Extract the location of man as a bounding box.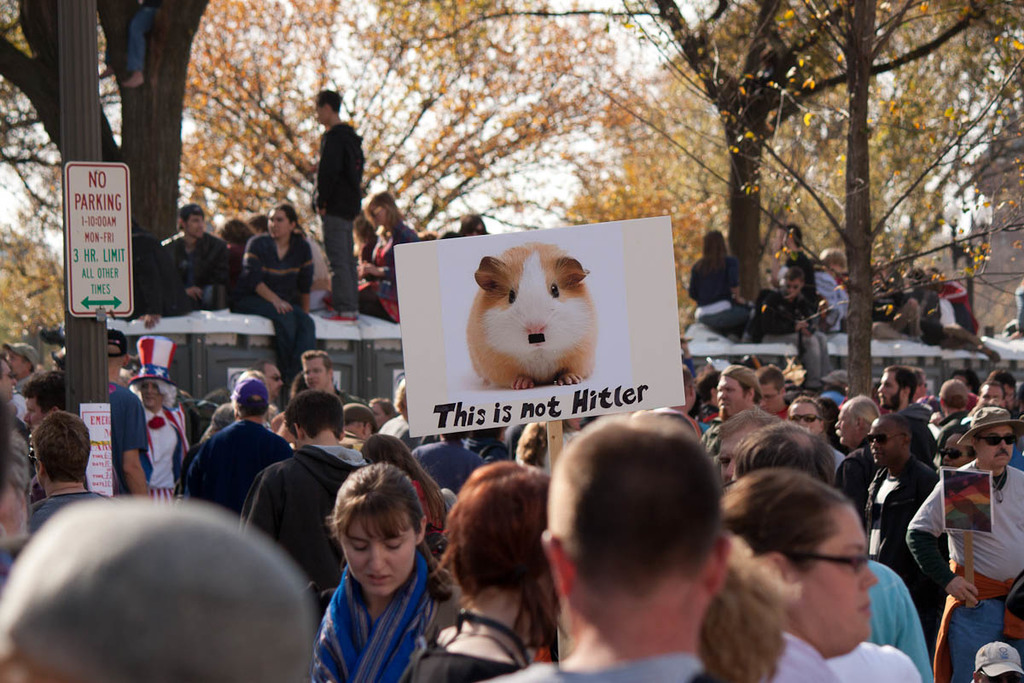
bbox(26, 413, 119, 537).
